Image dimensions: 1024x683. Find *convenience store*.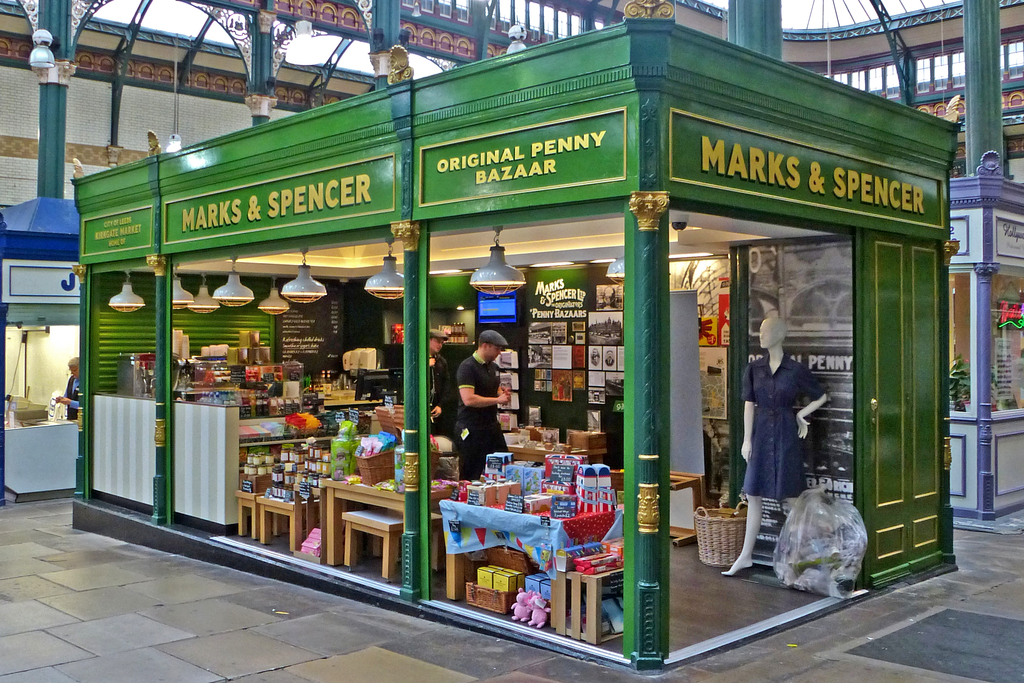
crop(7, 29, 1023, 620).
